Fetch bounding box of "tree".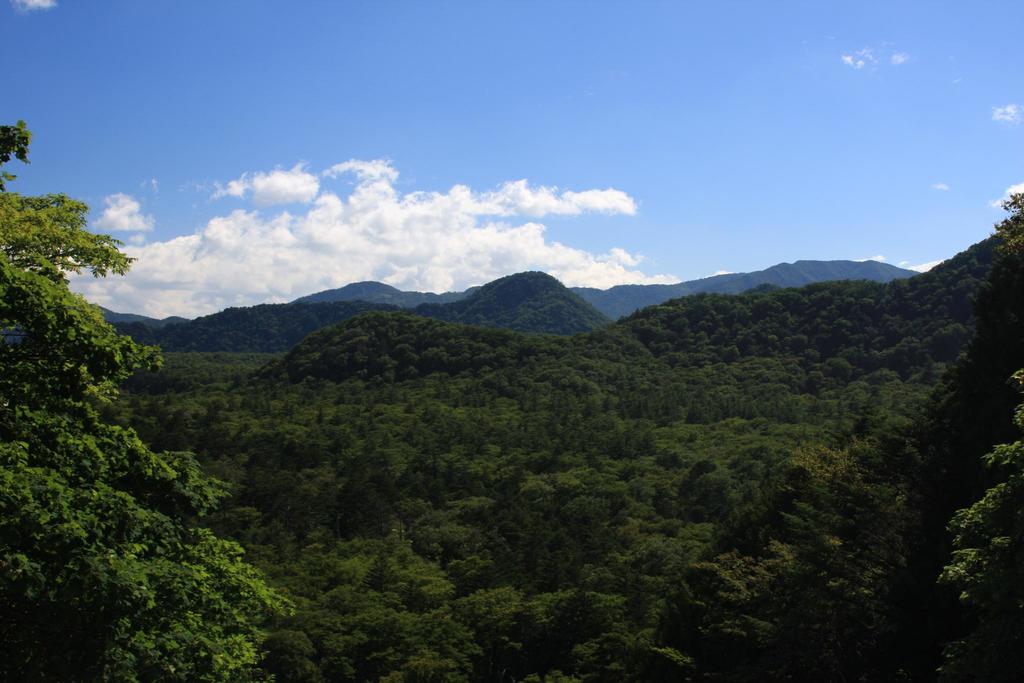
Bbox: 4 144 219 616.
